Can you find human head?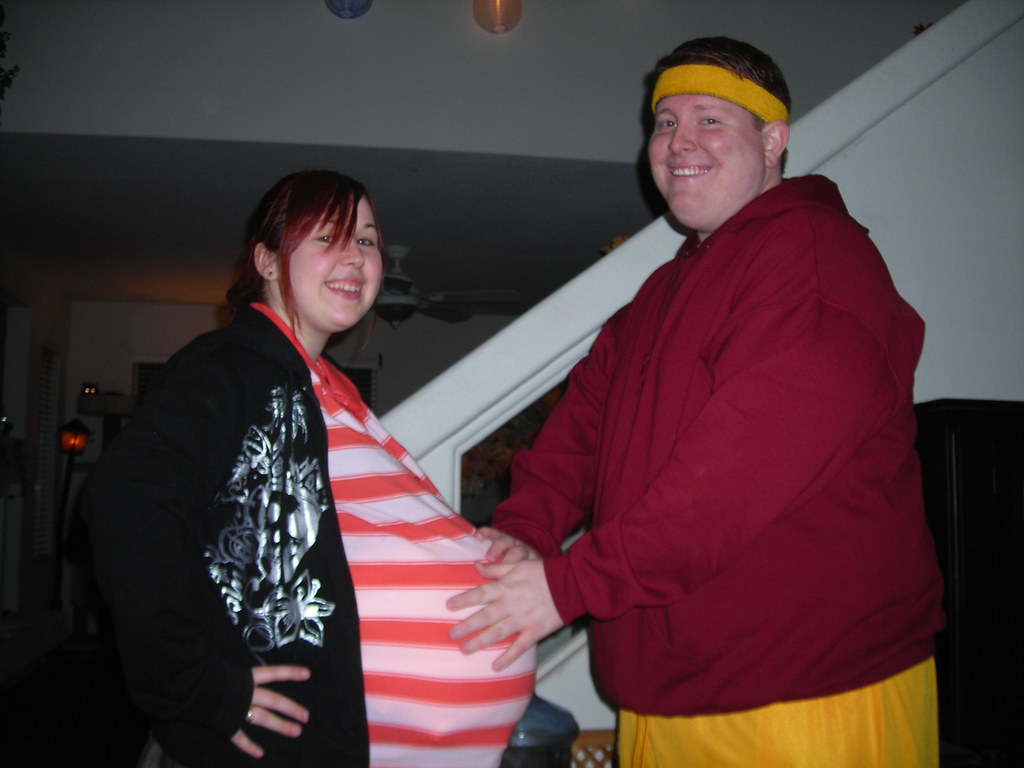
Yes, bounding box: l=647, t=38, r=793, b=236.
